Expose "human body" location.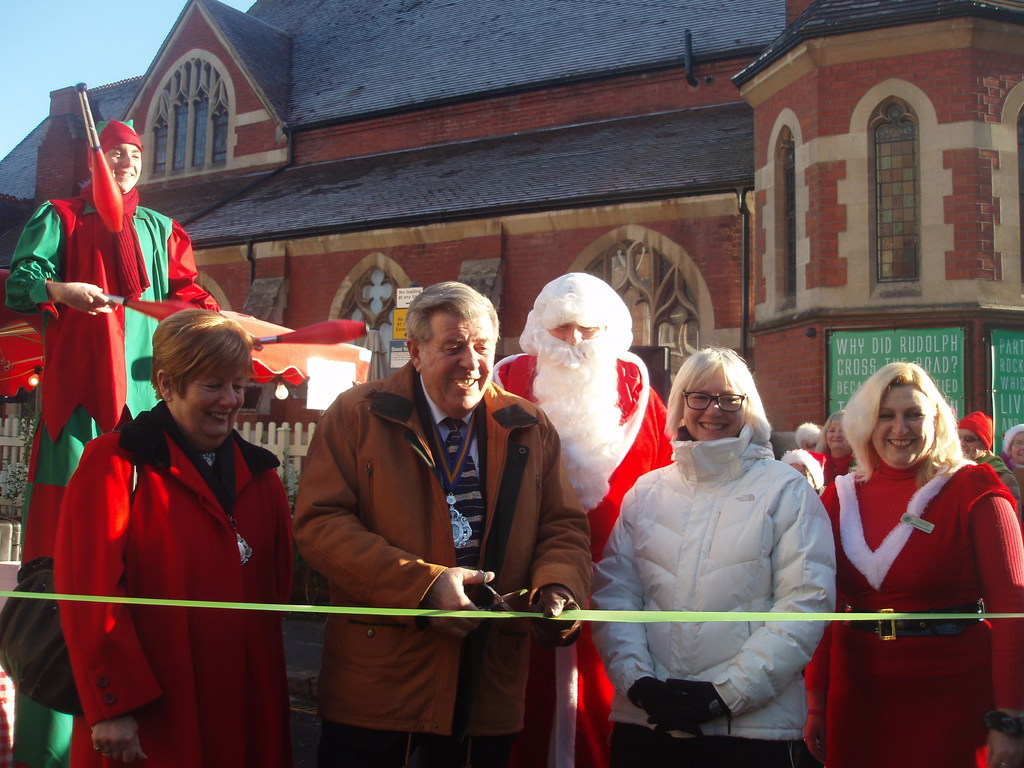
Exposed at {"x1": 825, "y1": 412, "x2": 866, "y2": 478}.
